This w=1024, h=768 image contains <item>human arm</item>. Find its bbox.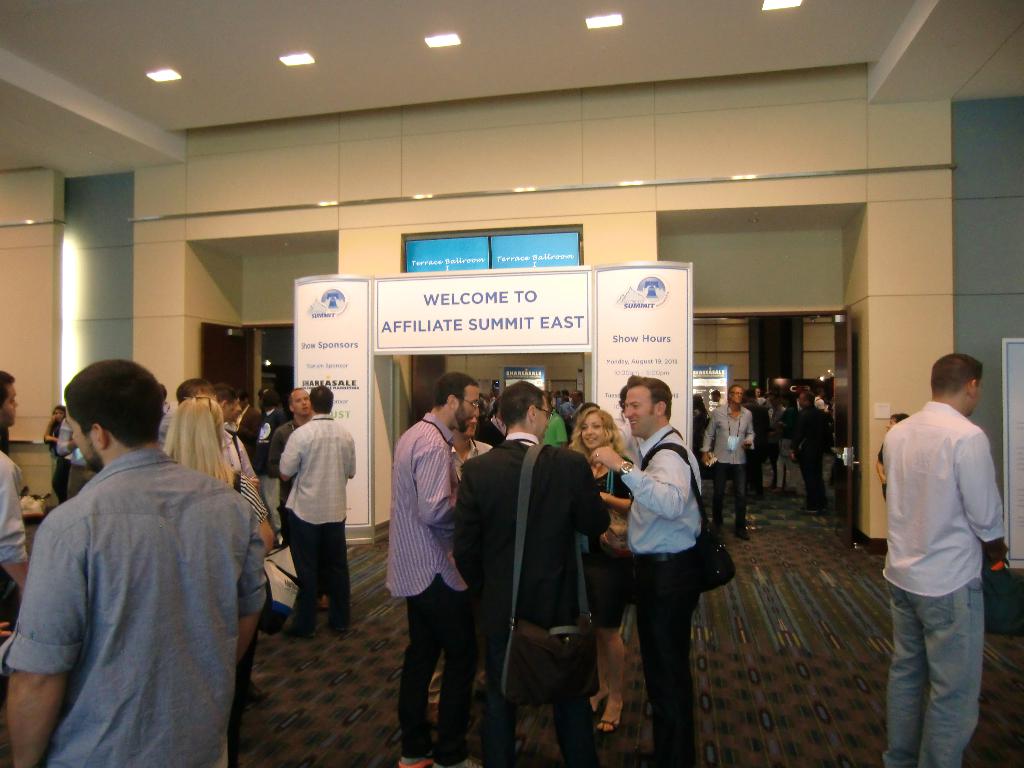
box(346, 438, 355, 481).
